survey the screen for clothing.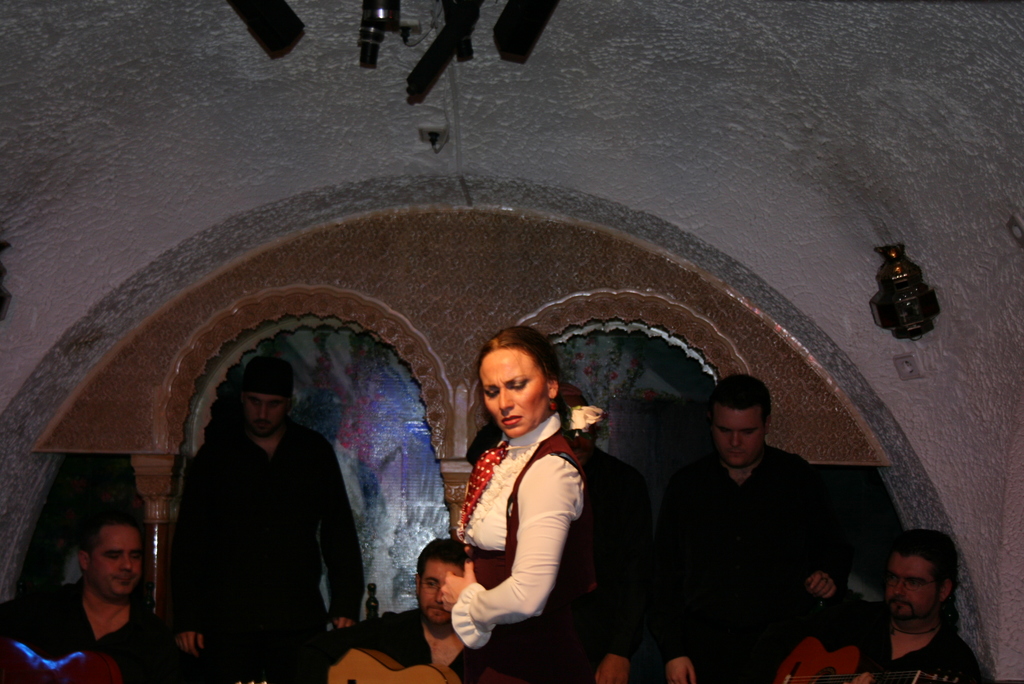
Survey found: region(567, 430, 642, 643).
